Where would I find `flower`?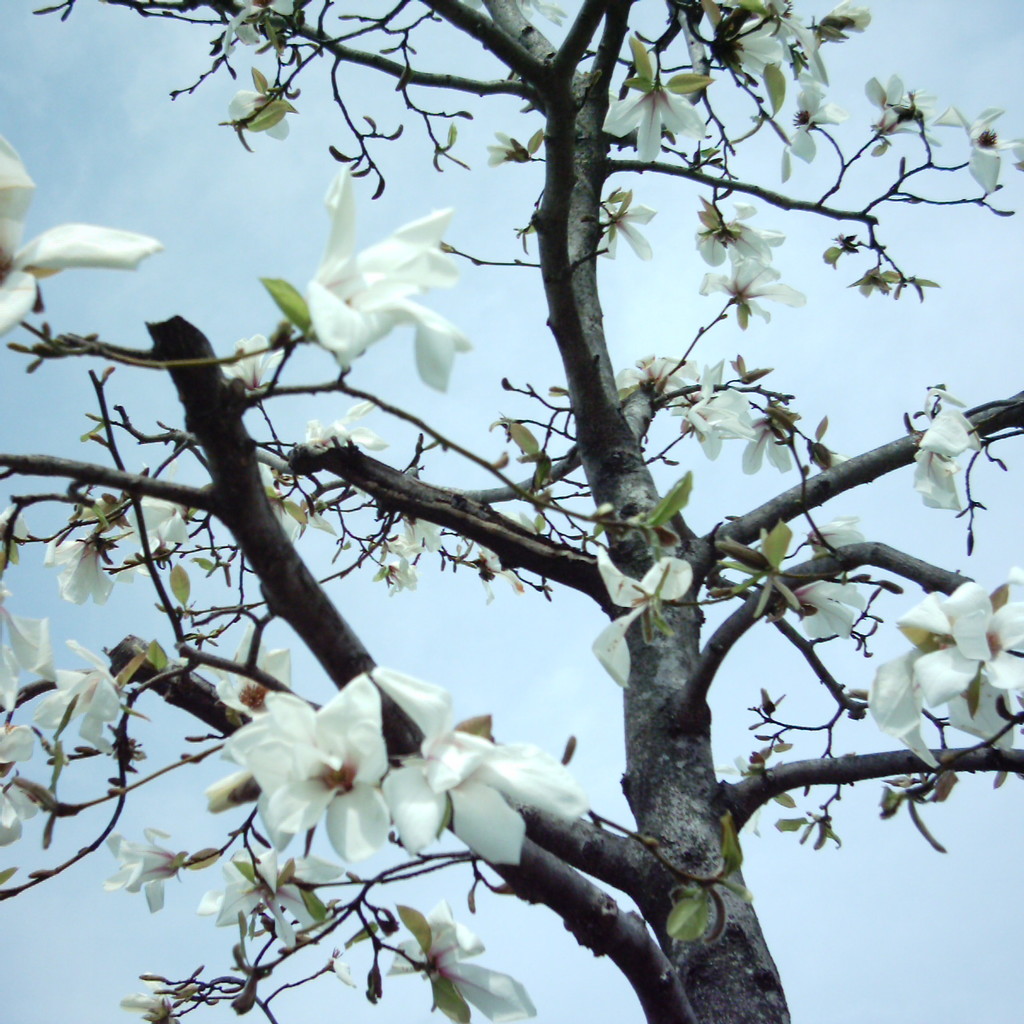
At <region>288, 158, 449, 390</region>.
